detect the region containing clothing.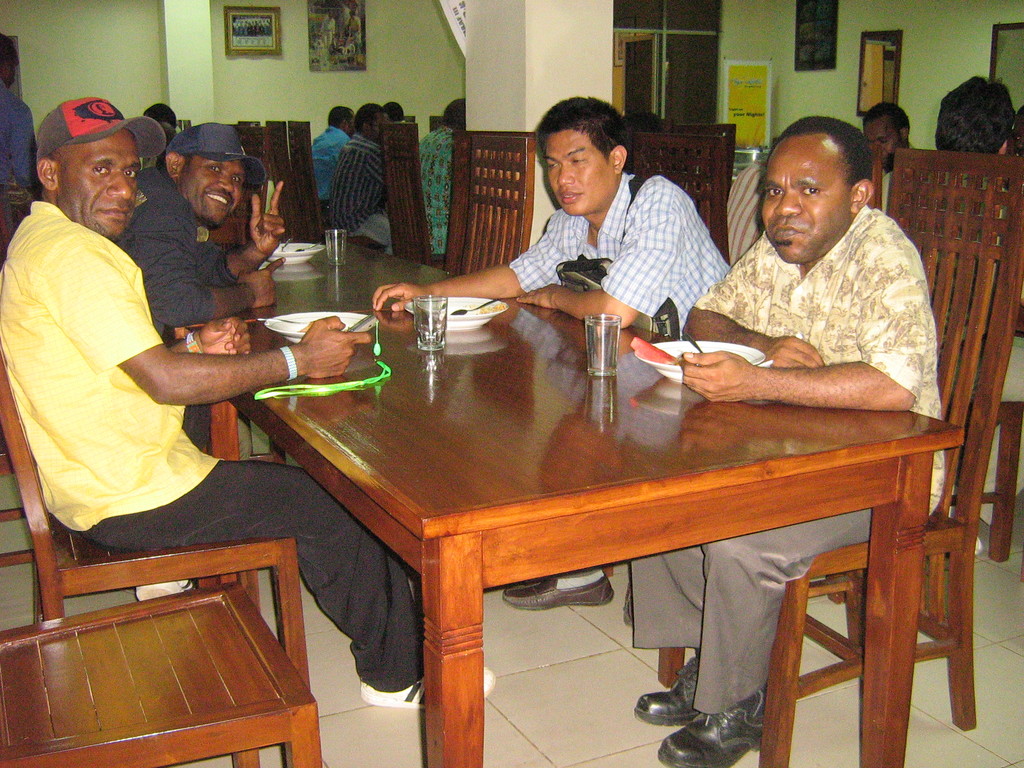
{"left": 0, "top": 80, "right": 25, "bottom": 252}.
